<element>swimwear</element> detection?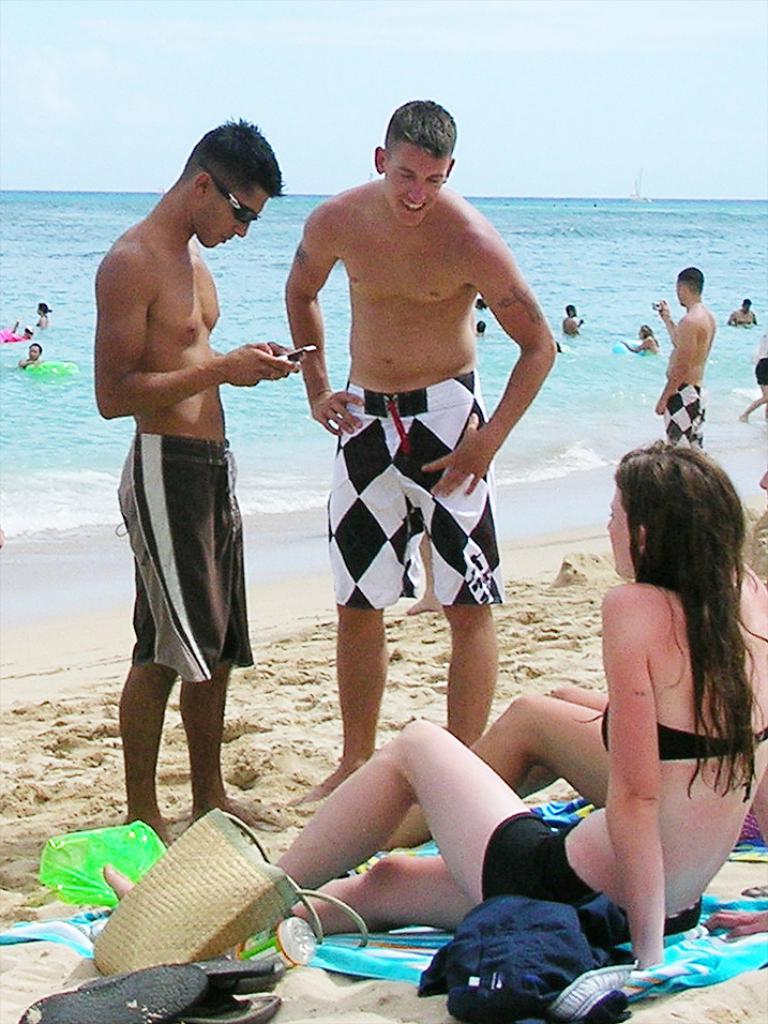
[left=108, top=436, right=256, bottom=692]
